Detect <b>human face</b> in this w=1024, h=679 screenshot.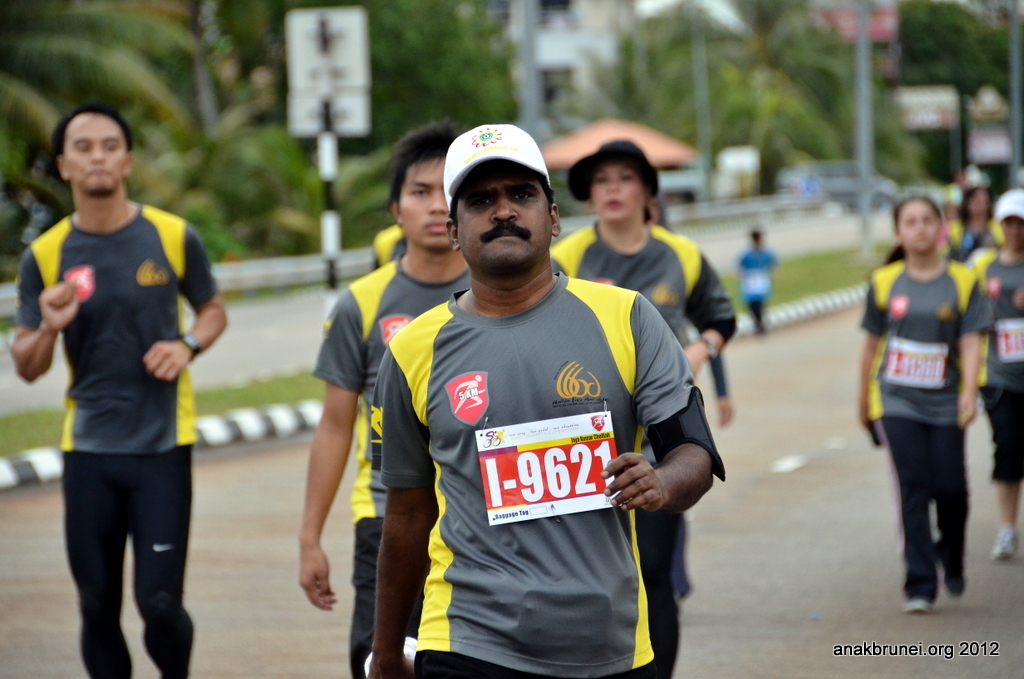
Detection: 401, 163, 460, 245.
